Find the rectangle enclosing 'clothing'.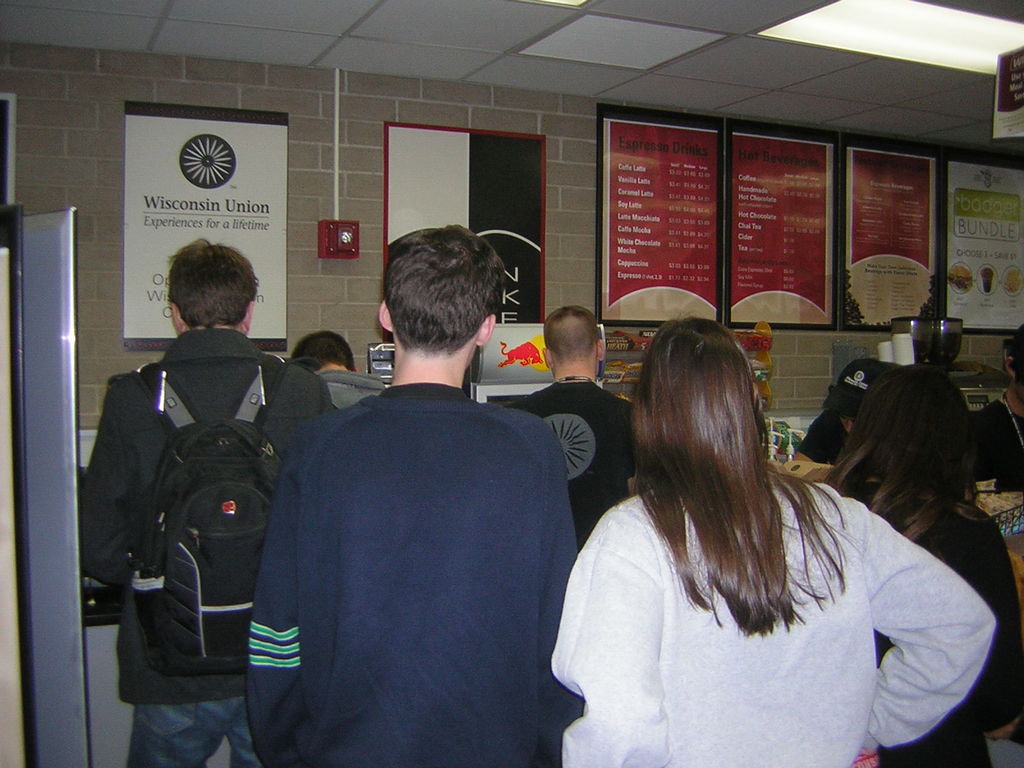
x1=319 y1=367 x2=394 y2=416.
